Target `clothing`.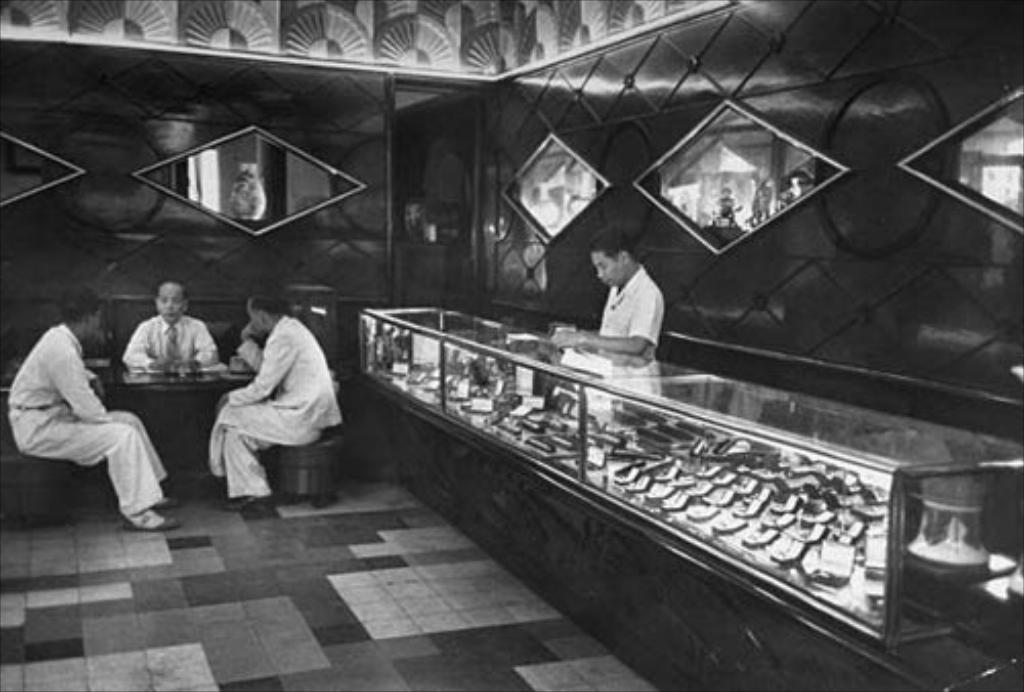
Target region: Rect(205, 313, 342, 495).
